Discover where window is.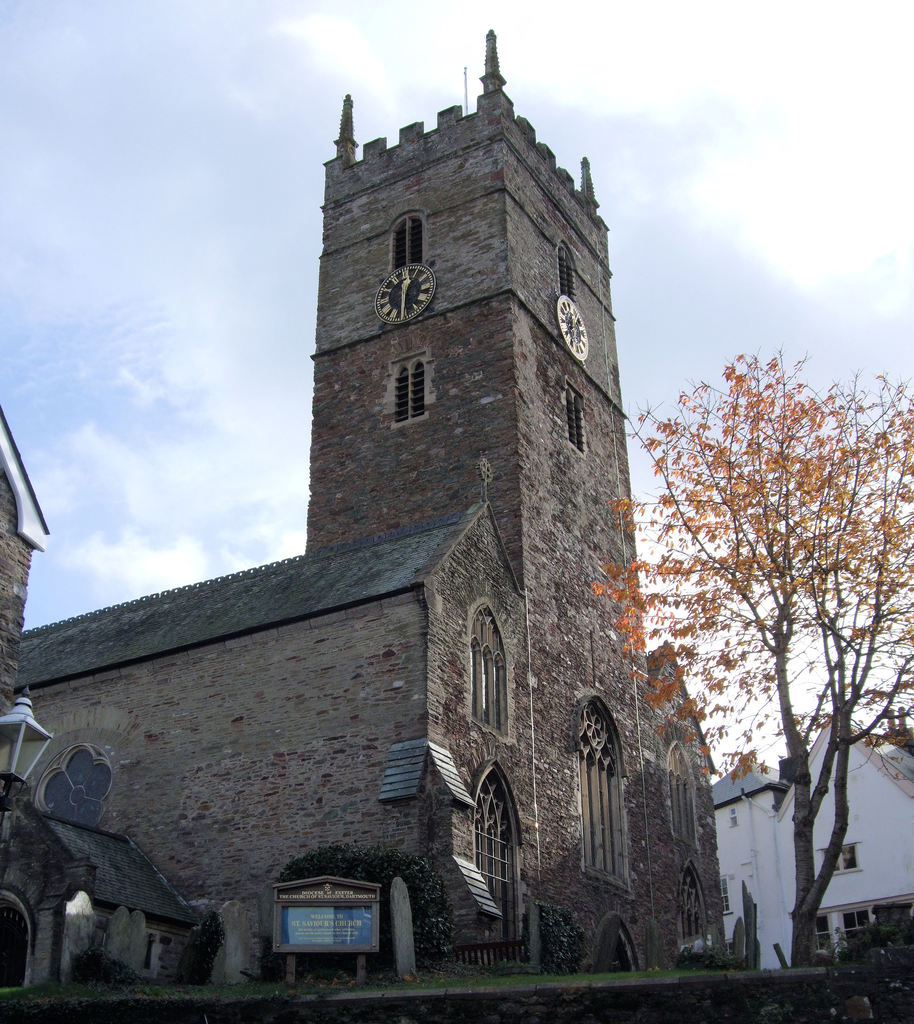
Discovered at locate(822, 841, 874, 876).
